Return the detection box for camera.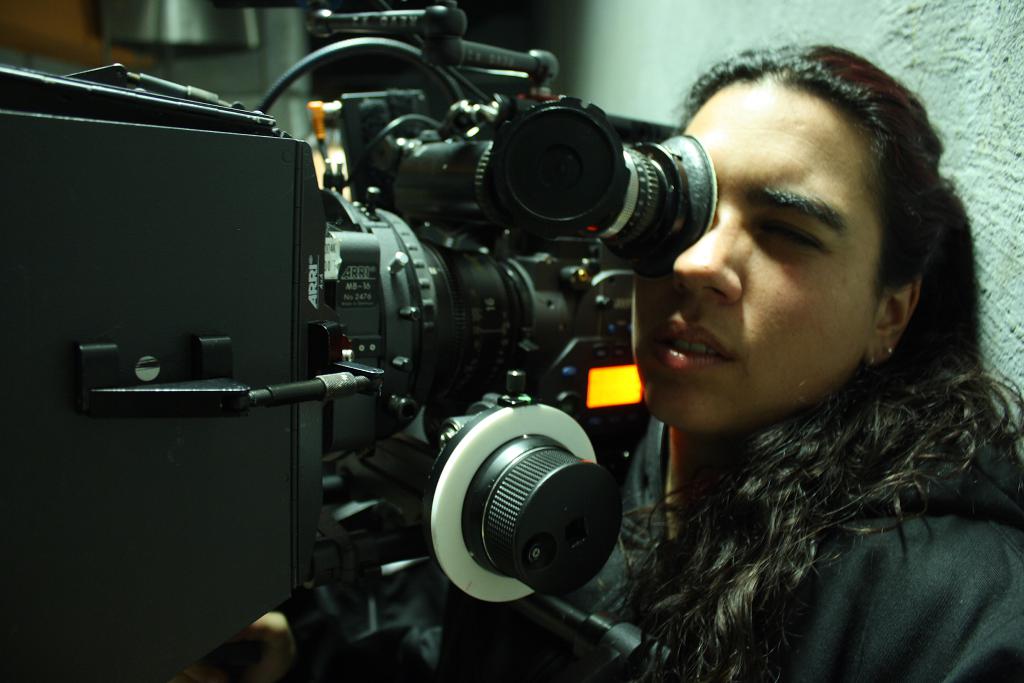
select_region(0, 0, 720, 682).
